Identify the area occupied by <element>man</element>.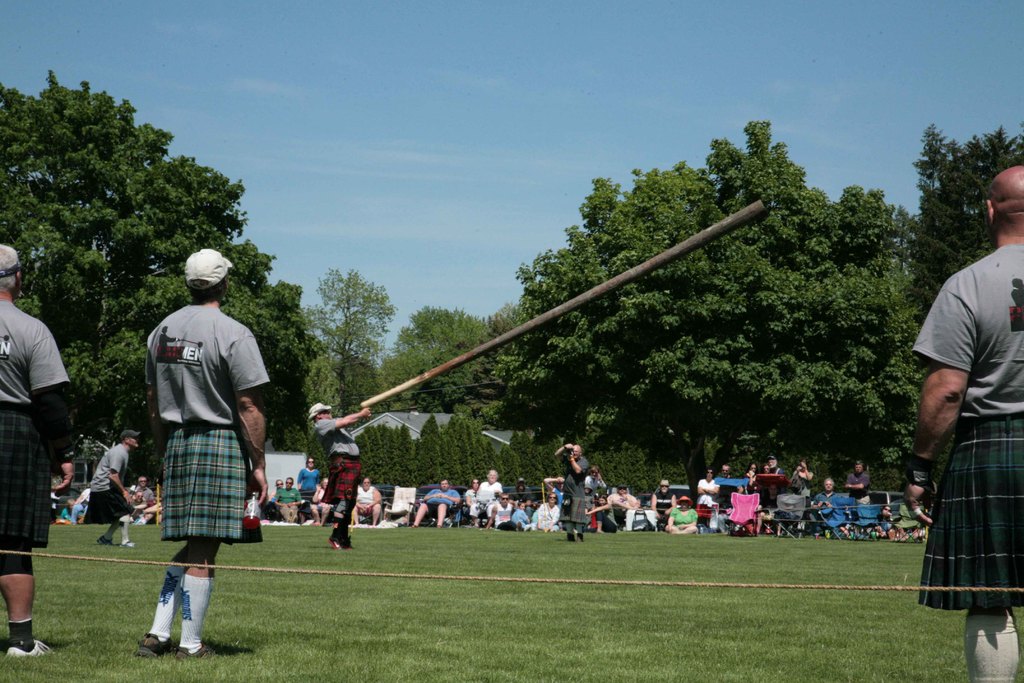
Area: (x1=309, y1=400, x2=372, y2=551).
